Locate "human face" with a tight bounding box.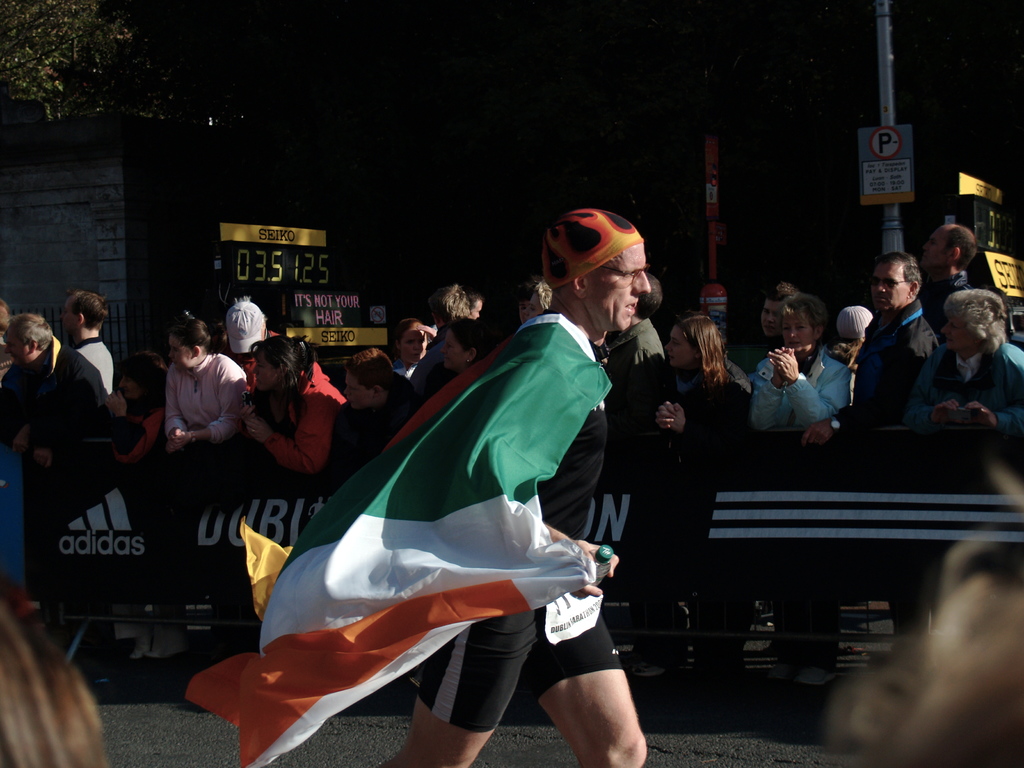
<bbox>518, 302, 543, 323</bbox>.
